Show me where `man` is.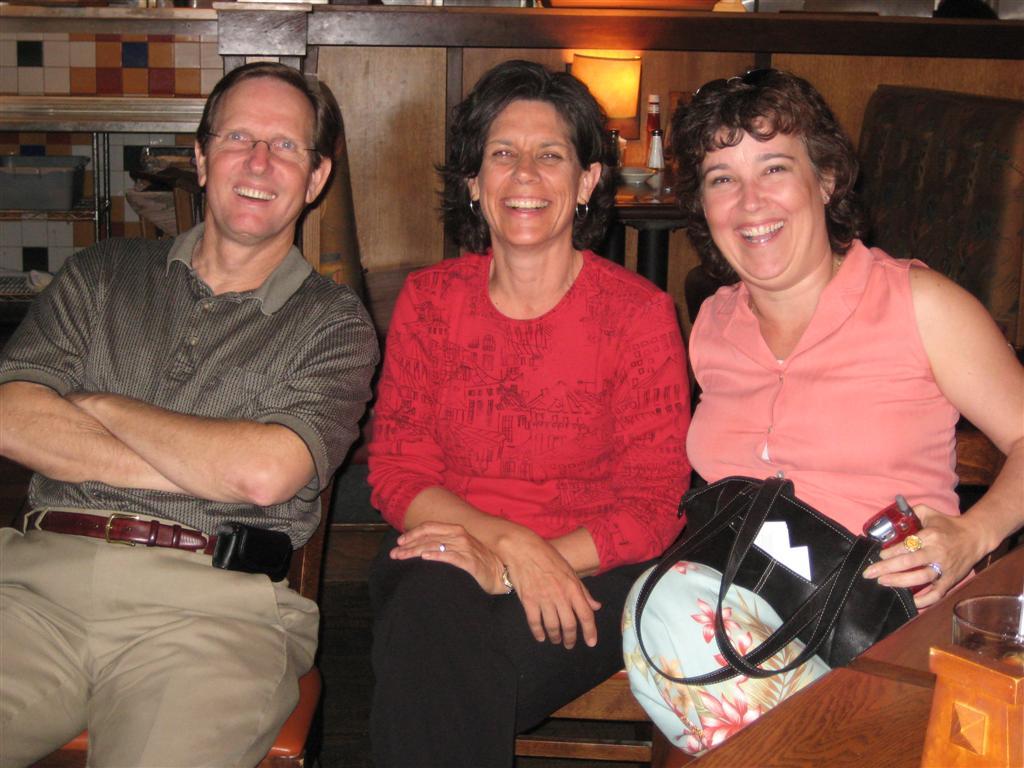
`man` is at bbox=(0, 132, 350, 767).
